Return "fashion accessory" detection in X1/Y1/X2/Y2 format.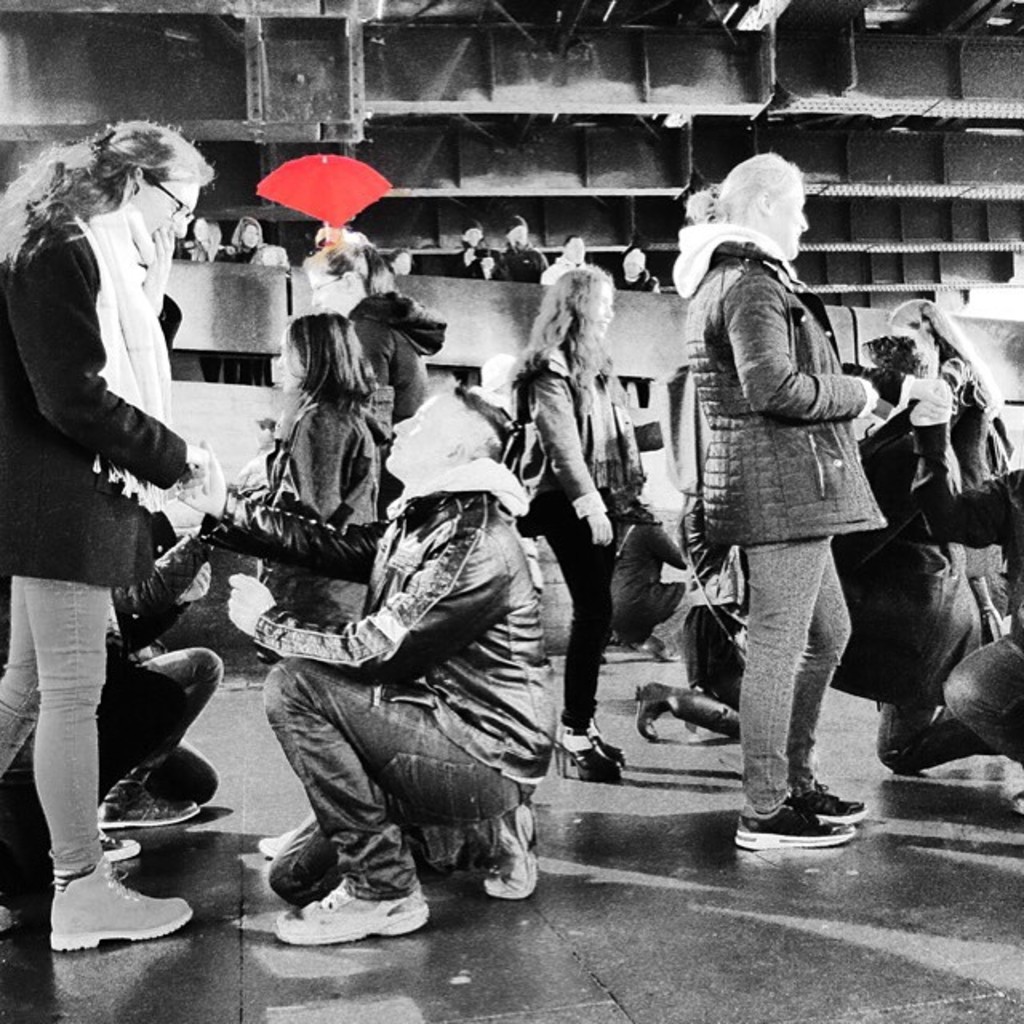
88/126/114/146.
